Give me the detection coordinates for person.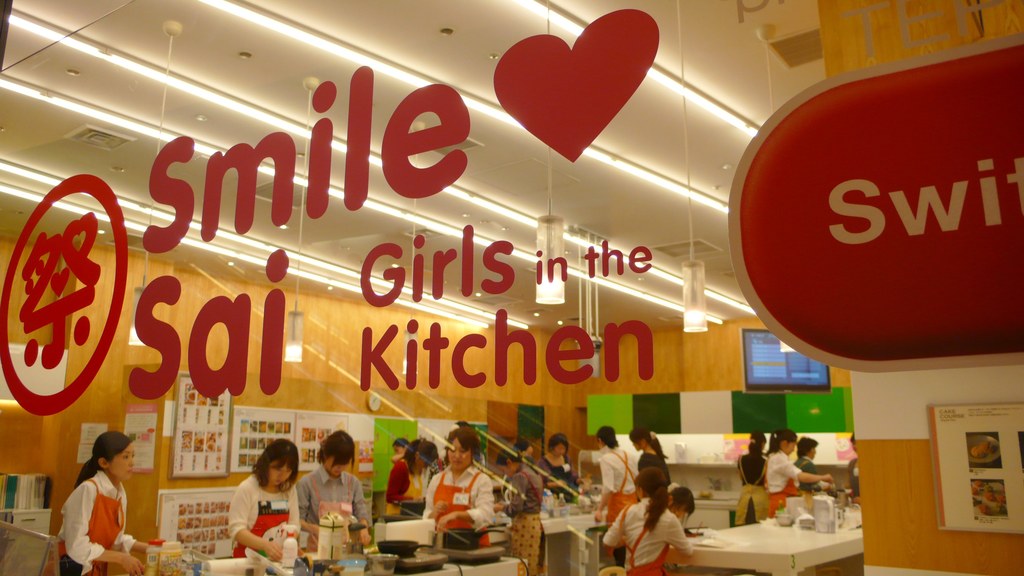
741/429/778/519.
